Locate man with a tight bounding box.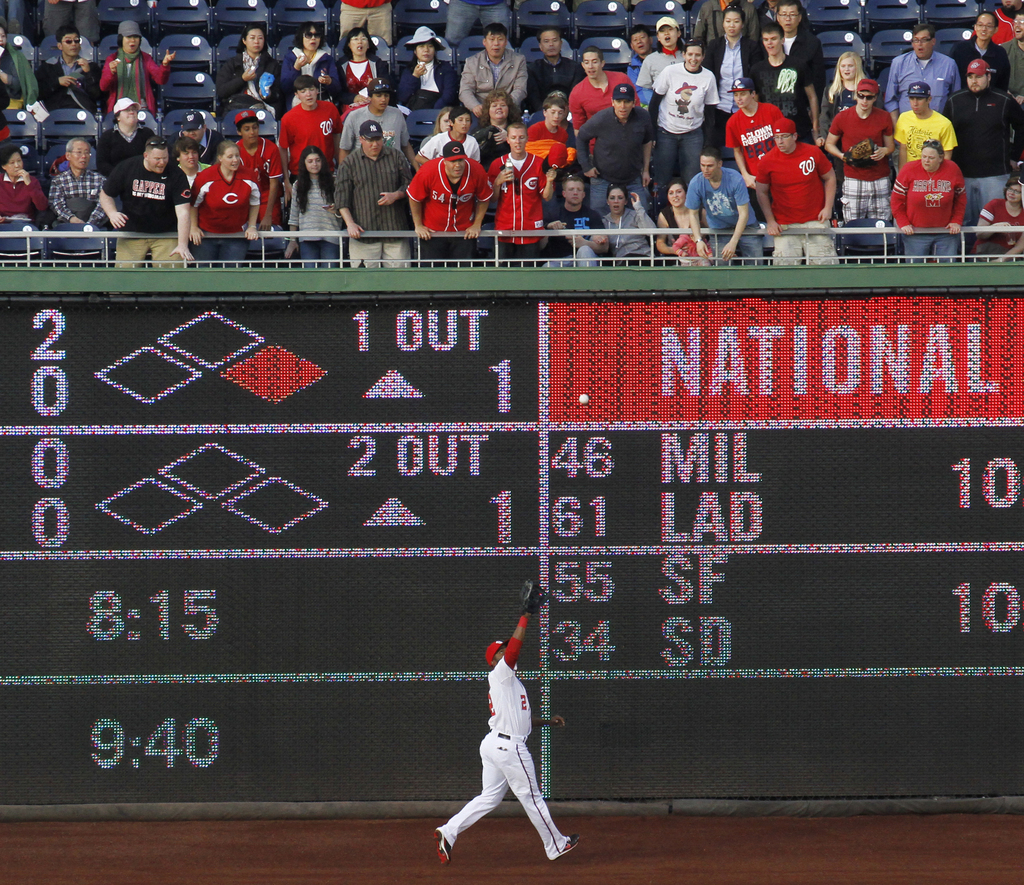
[436,612,572,871].
